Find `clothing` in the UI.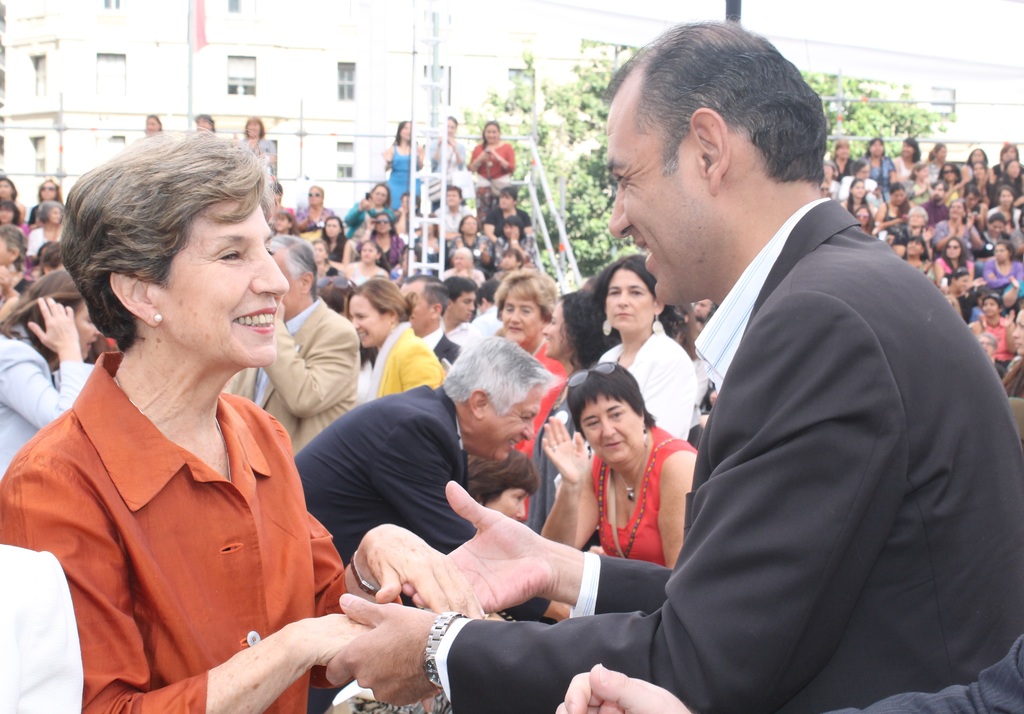
UI element at pyautogui.locateOnScreen(977, 318, 1020, 364).
